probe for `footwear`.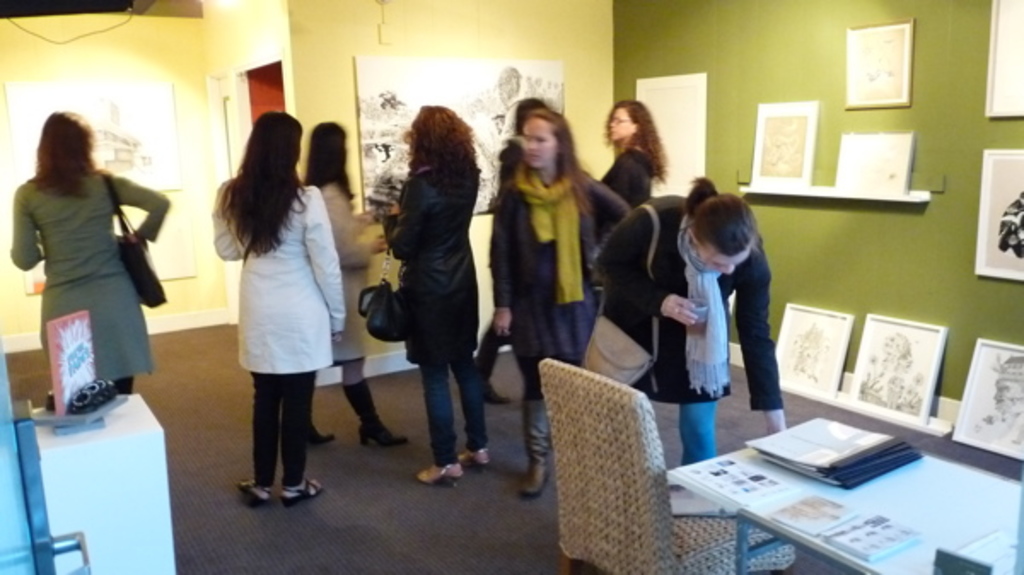
Probe result: region(358, 423, 408, 447).
